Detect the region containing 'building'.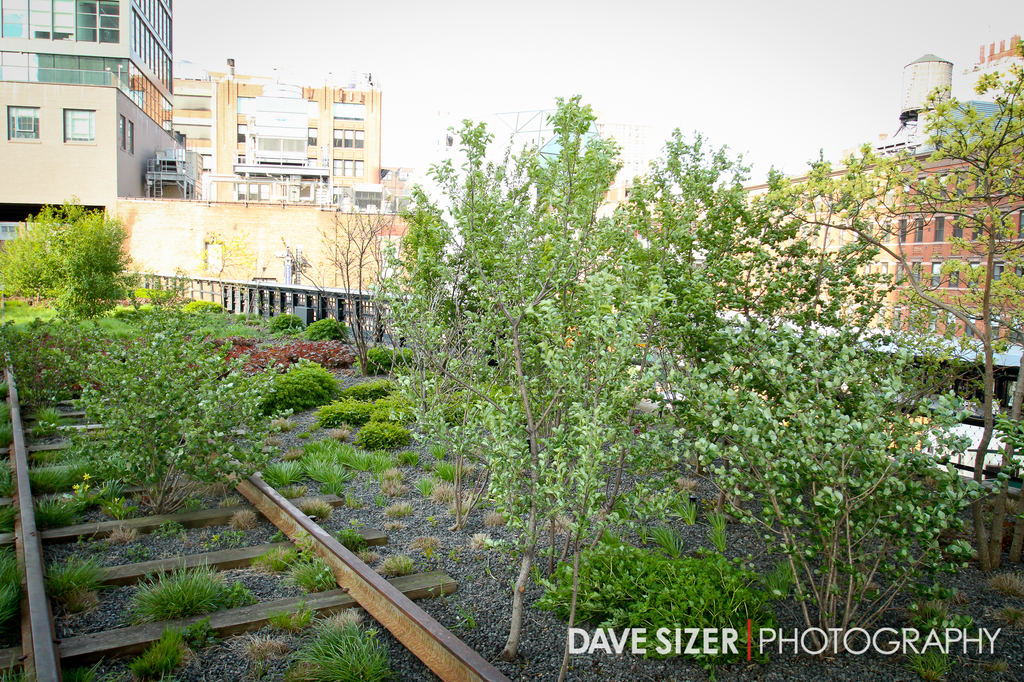
[169,68,392,202].
